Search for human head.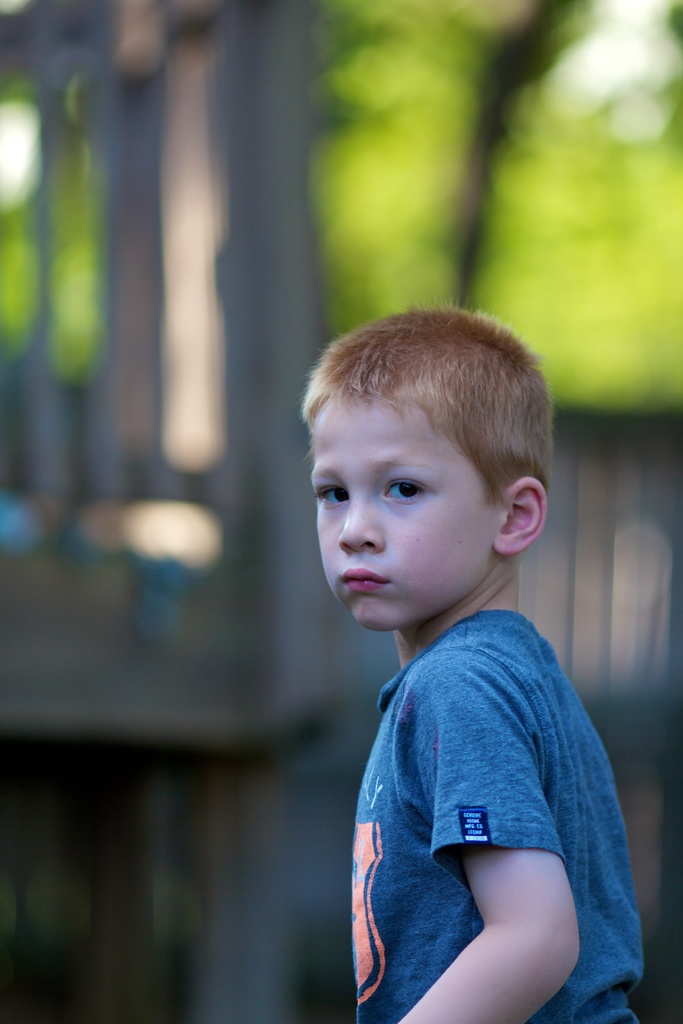
Found at bbox=[303, 285, 553, 611].
